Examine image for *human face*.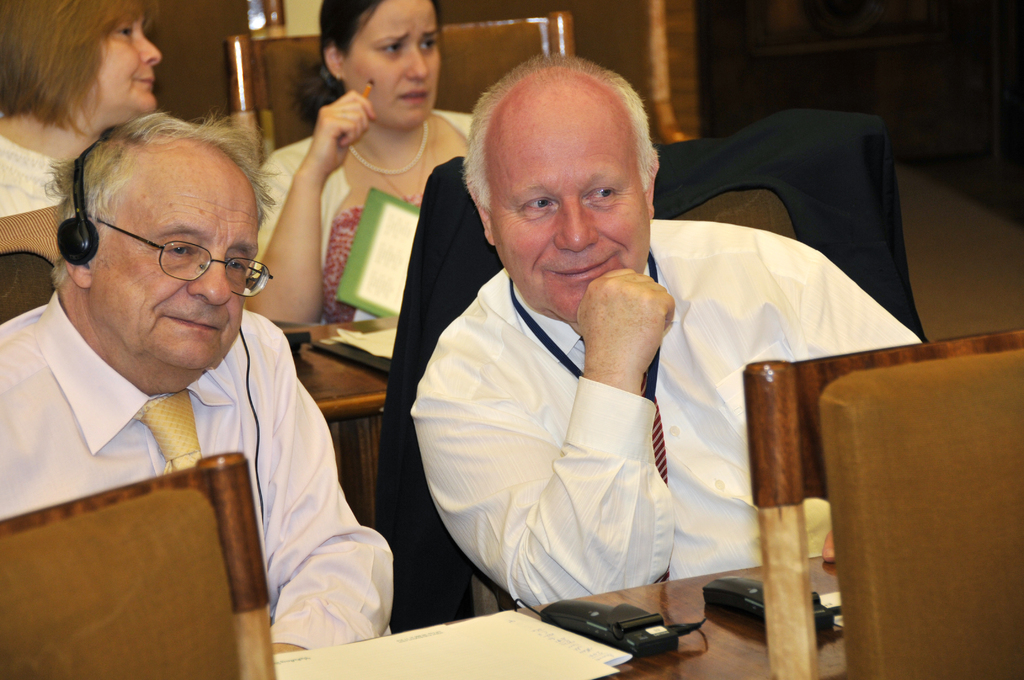
Examination result: pyautogui.locateOnScreen(489, 124, 652, 327).
